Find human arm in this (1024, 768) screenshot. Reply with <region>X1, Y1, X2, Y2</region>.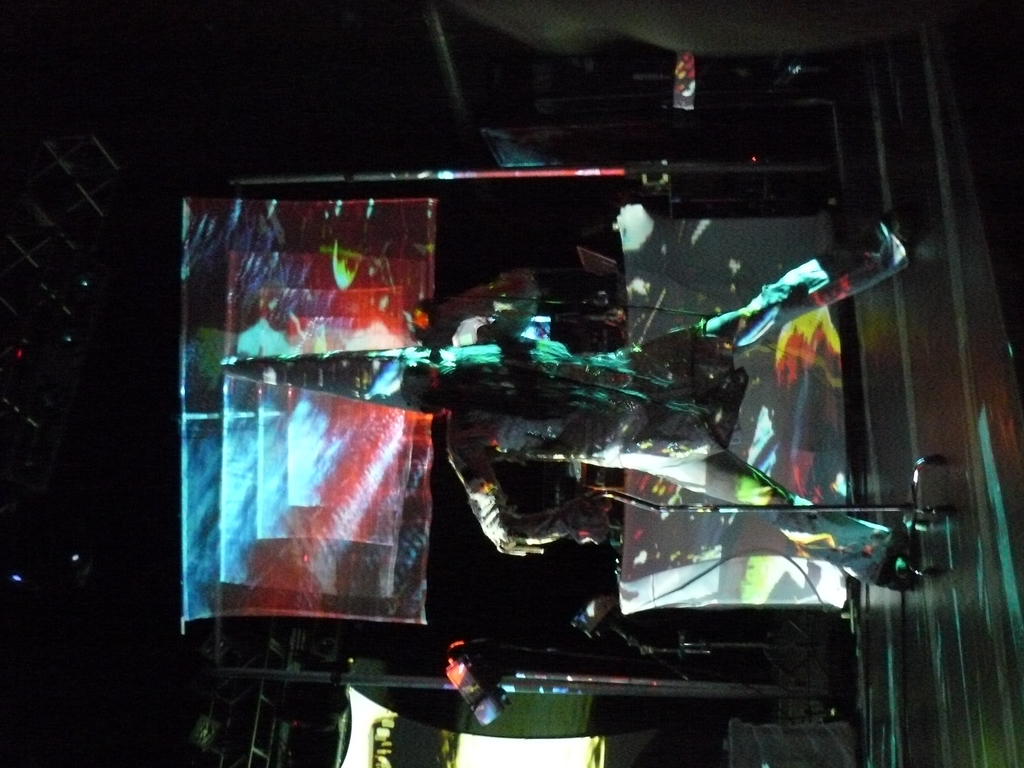
<region>454, 444, 607, 552</region>.
